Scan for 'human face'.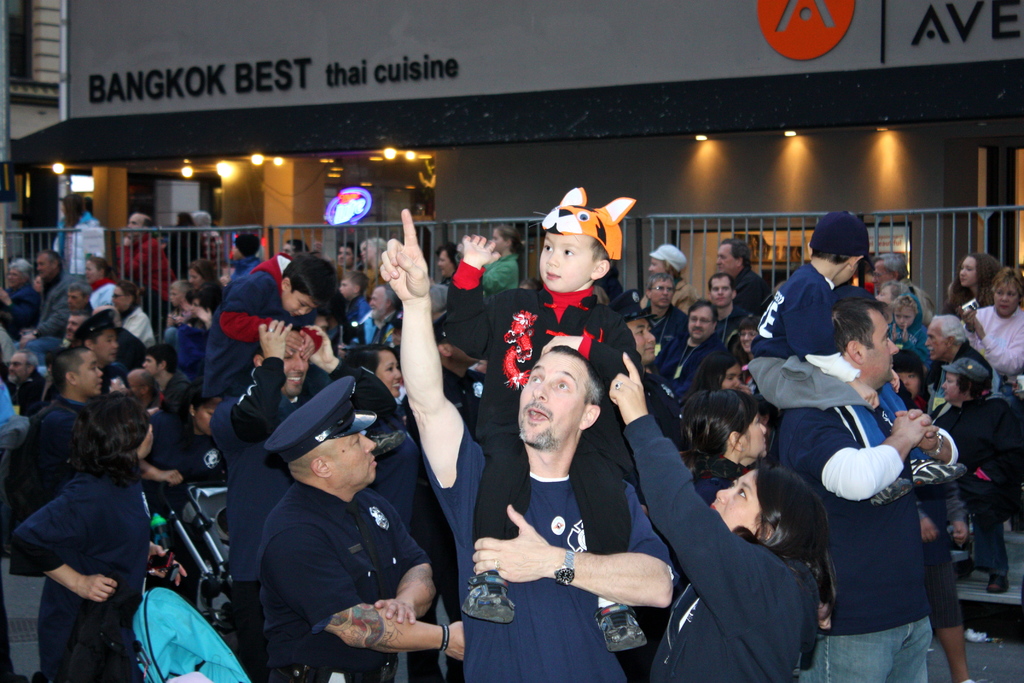
Scan result: [491,227,504,252].
